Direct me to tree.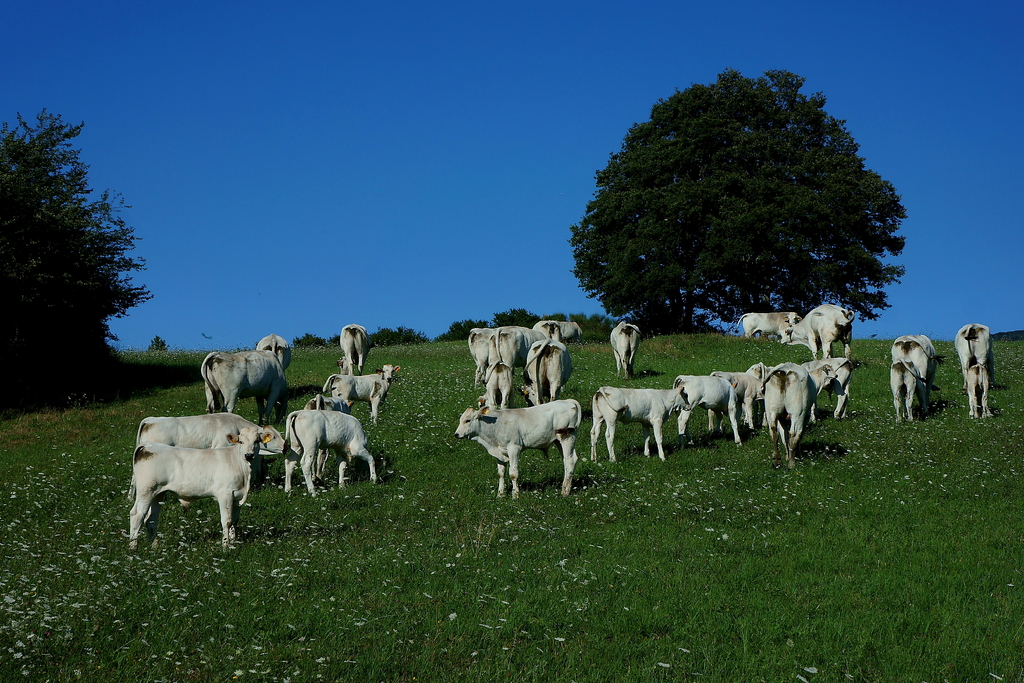
Direction: (566, 64, 910, 336).
